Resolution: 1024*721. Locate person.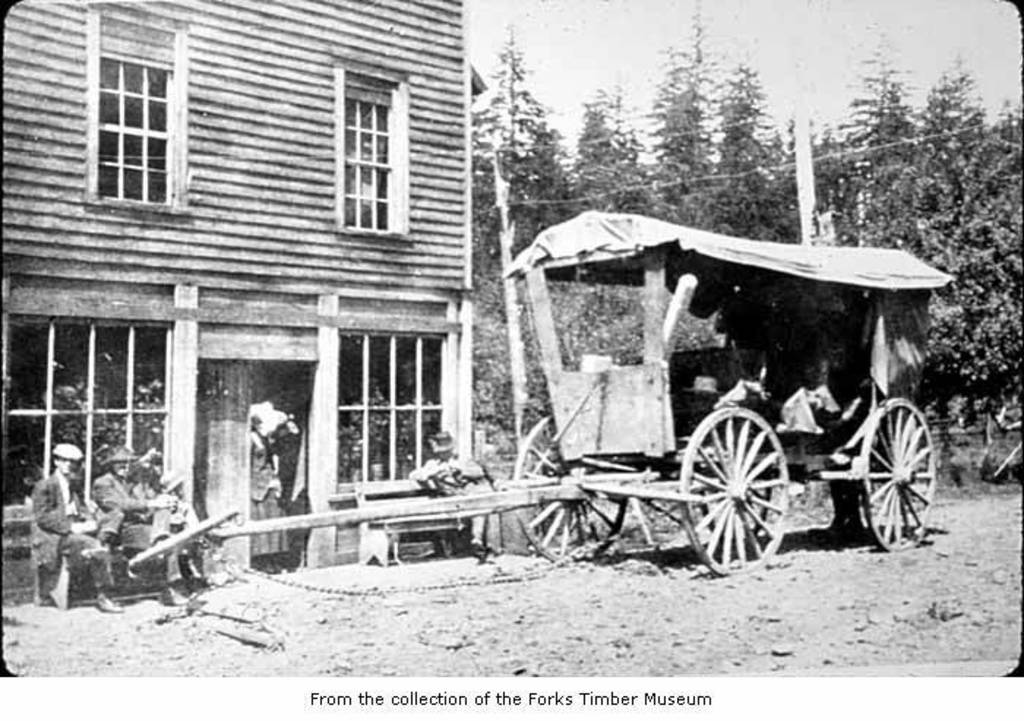
Rect(246, 414, 295, 570).
